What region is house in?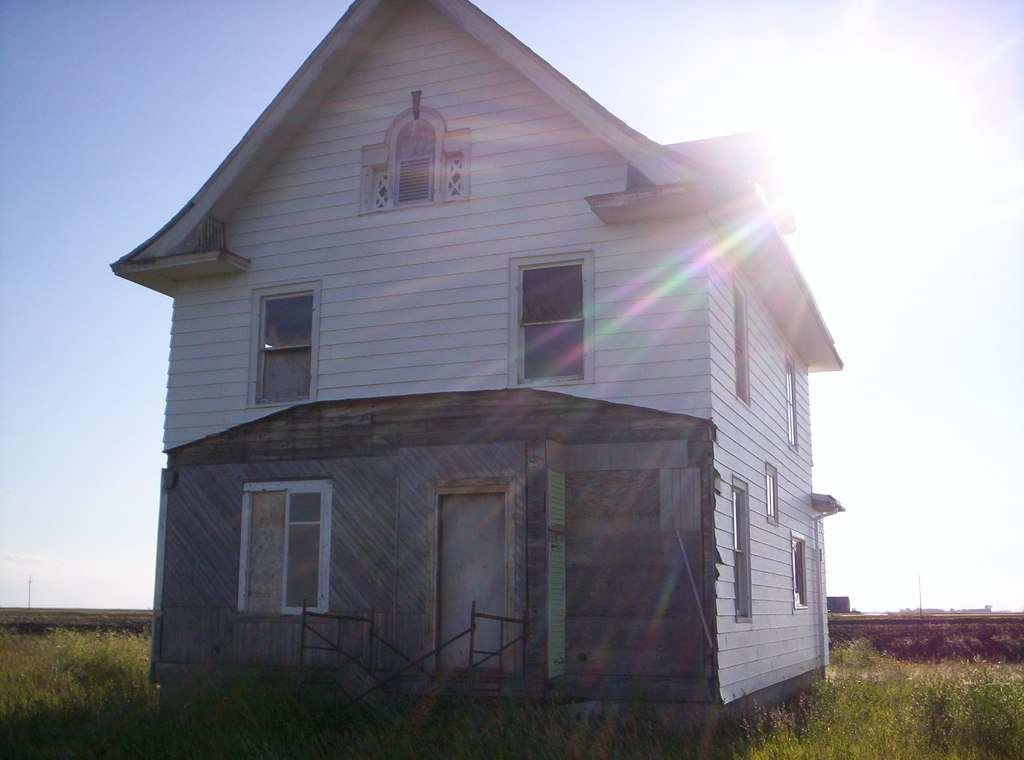
108/0/859/754.
